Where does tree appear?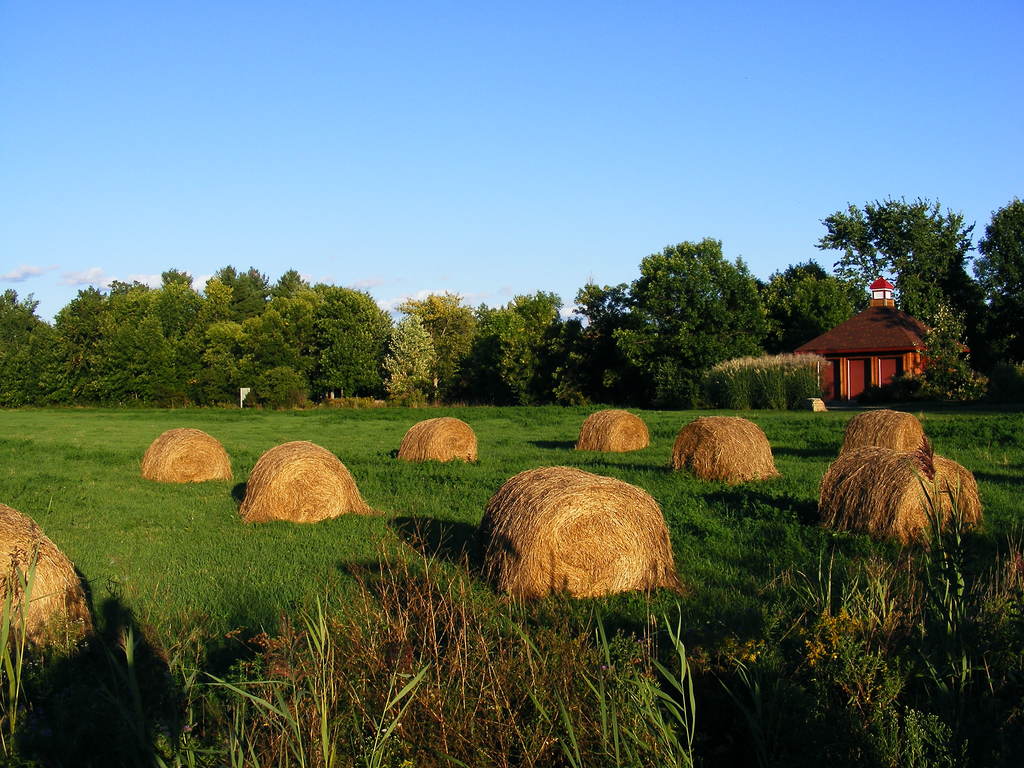
Appears at box(397, 291, 503, 384).
